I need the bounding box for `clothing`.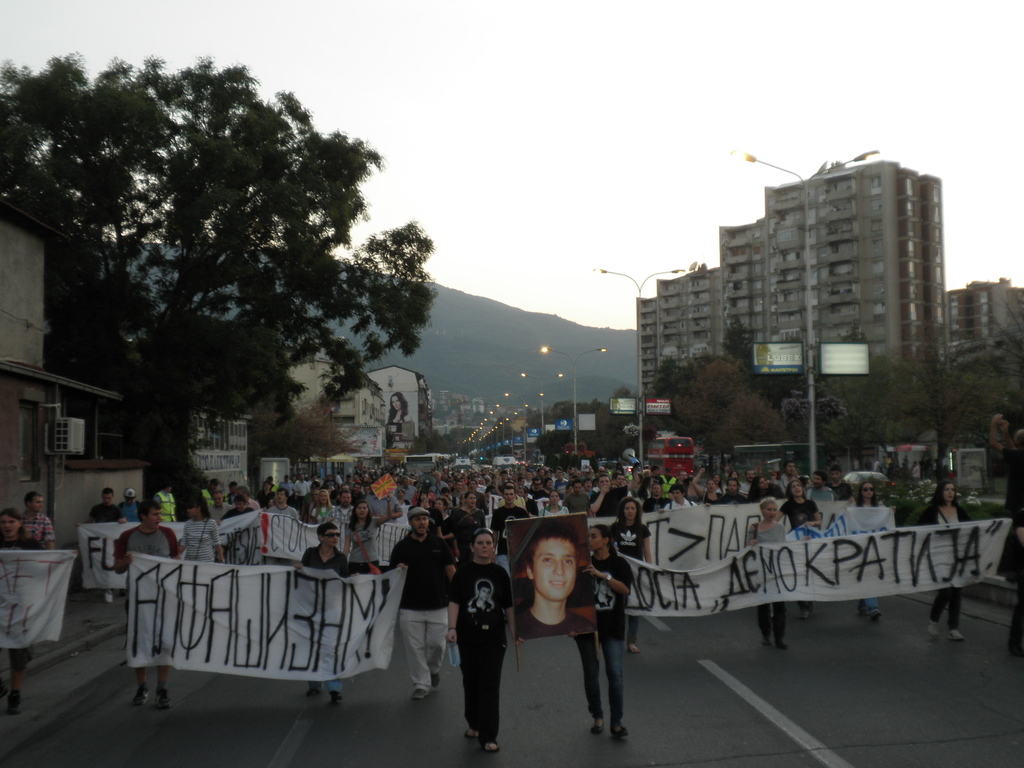
Here it is: (left=184, top=518, right=218, bottom=561).
